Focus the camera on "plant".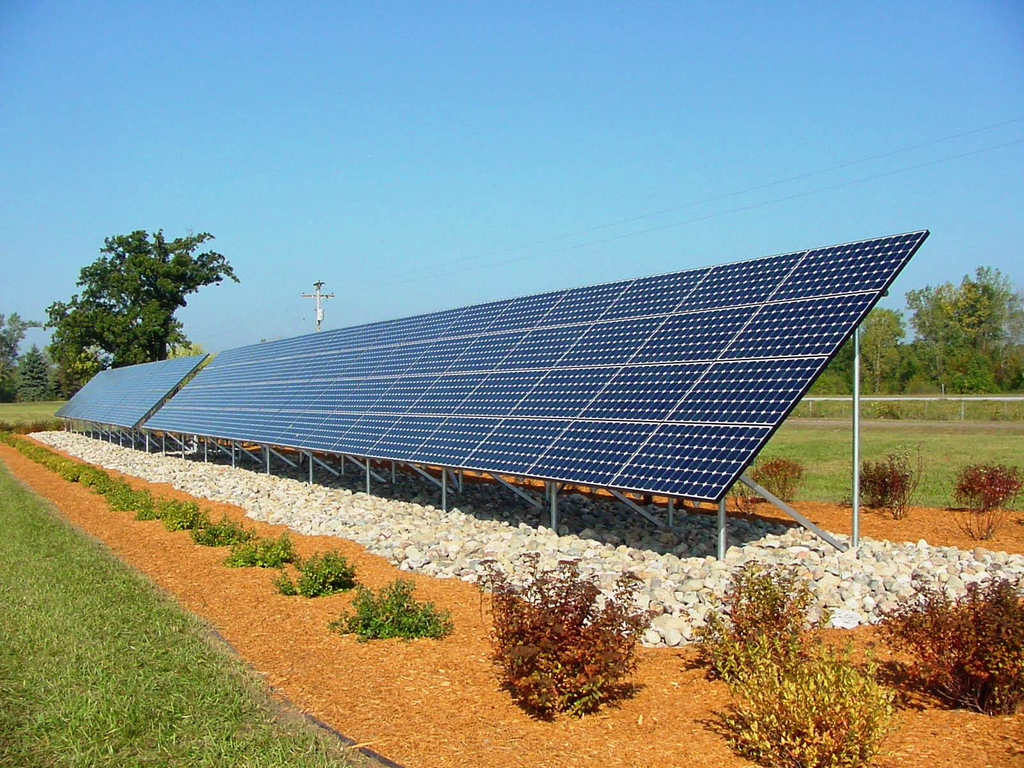
Focus region: Rect(194, 511, 264, 547).
